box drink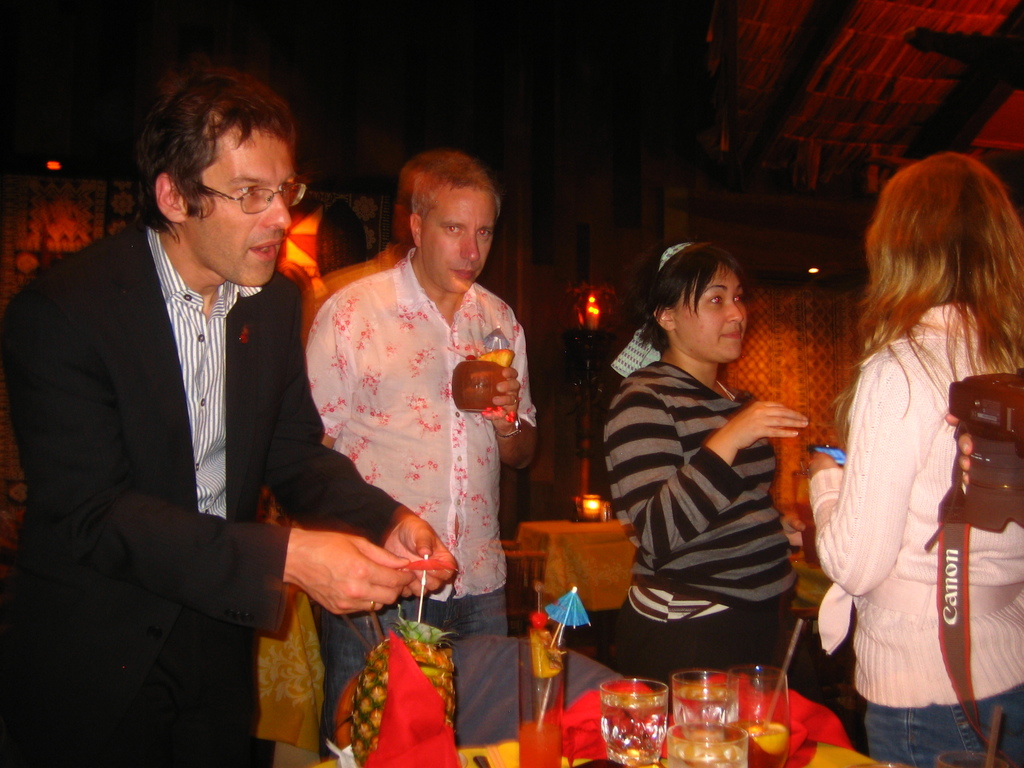
l=520, t=713, r=563, b=767
